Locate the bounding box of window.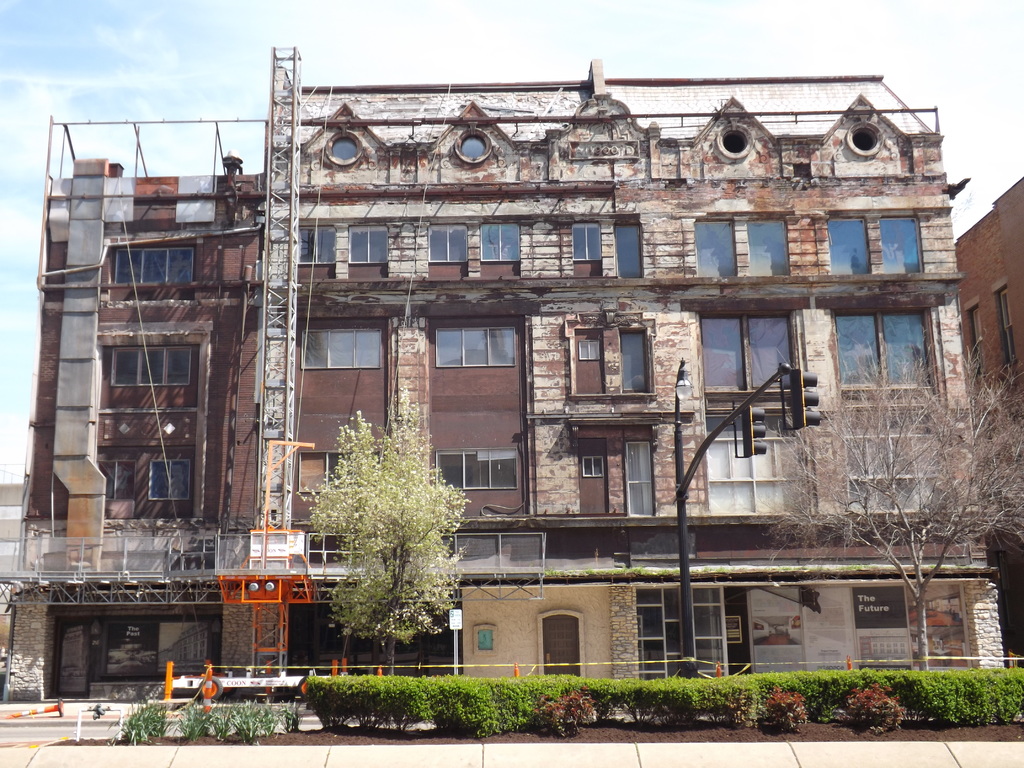
Bounding box: 578, 337, 602, 362.
